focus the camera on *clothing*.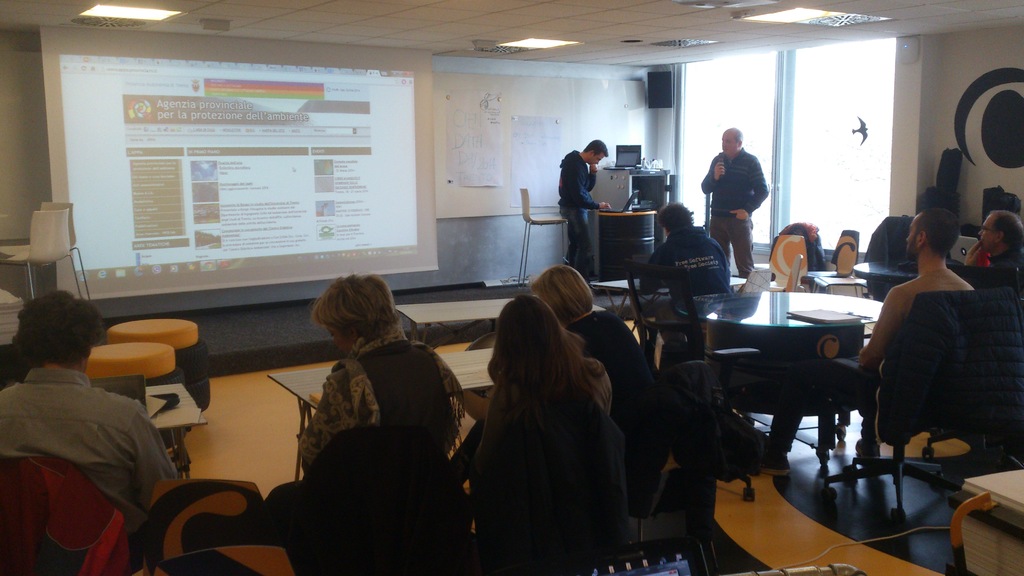
Focus region: locate(307, 322, 474, 456).
